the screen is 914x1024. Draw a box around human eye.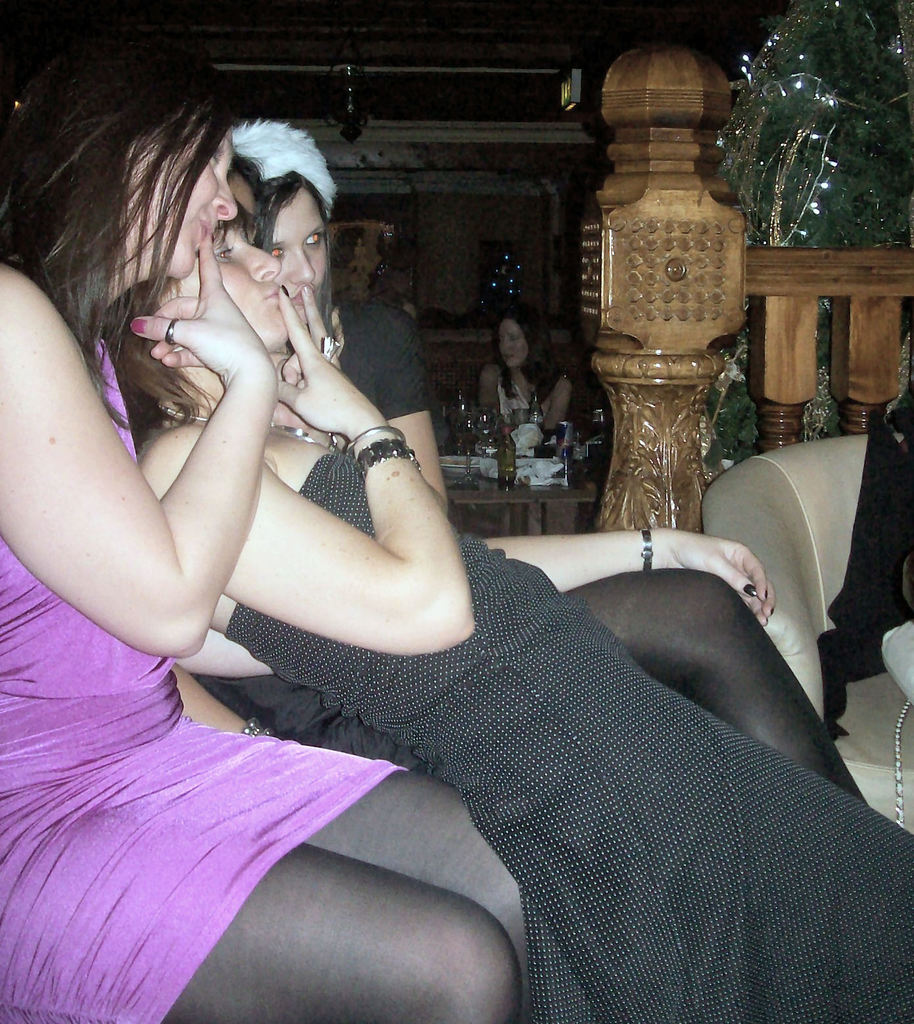
locate(509, 336, 519, 343).
